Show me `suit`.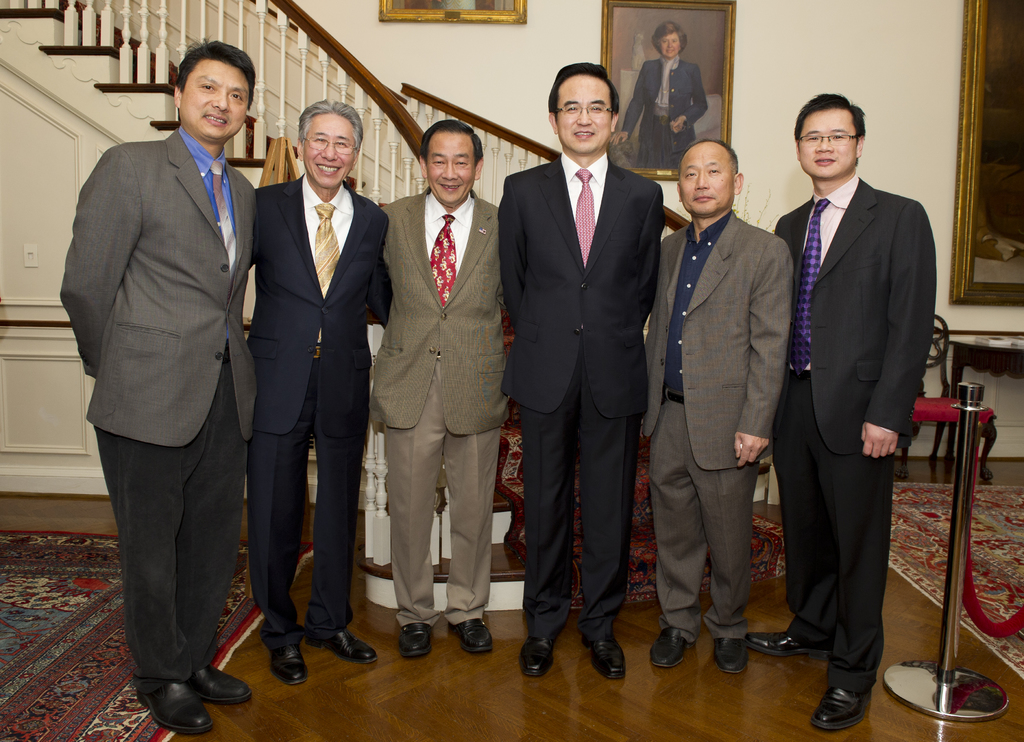
`suit` is here: box=[618, 56, 709, 138].
